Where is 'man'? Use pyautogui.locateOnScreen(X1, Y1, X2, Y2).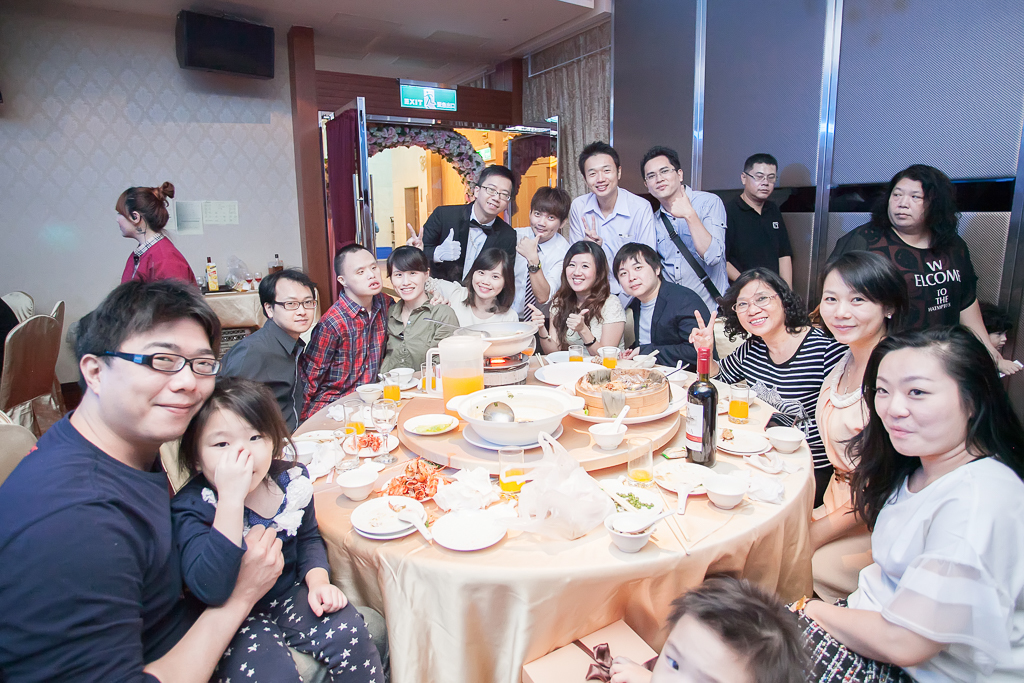
pyautogui.locateOnScreen(616, 243, 715, 369).
